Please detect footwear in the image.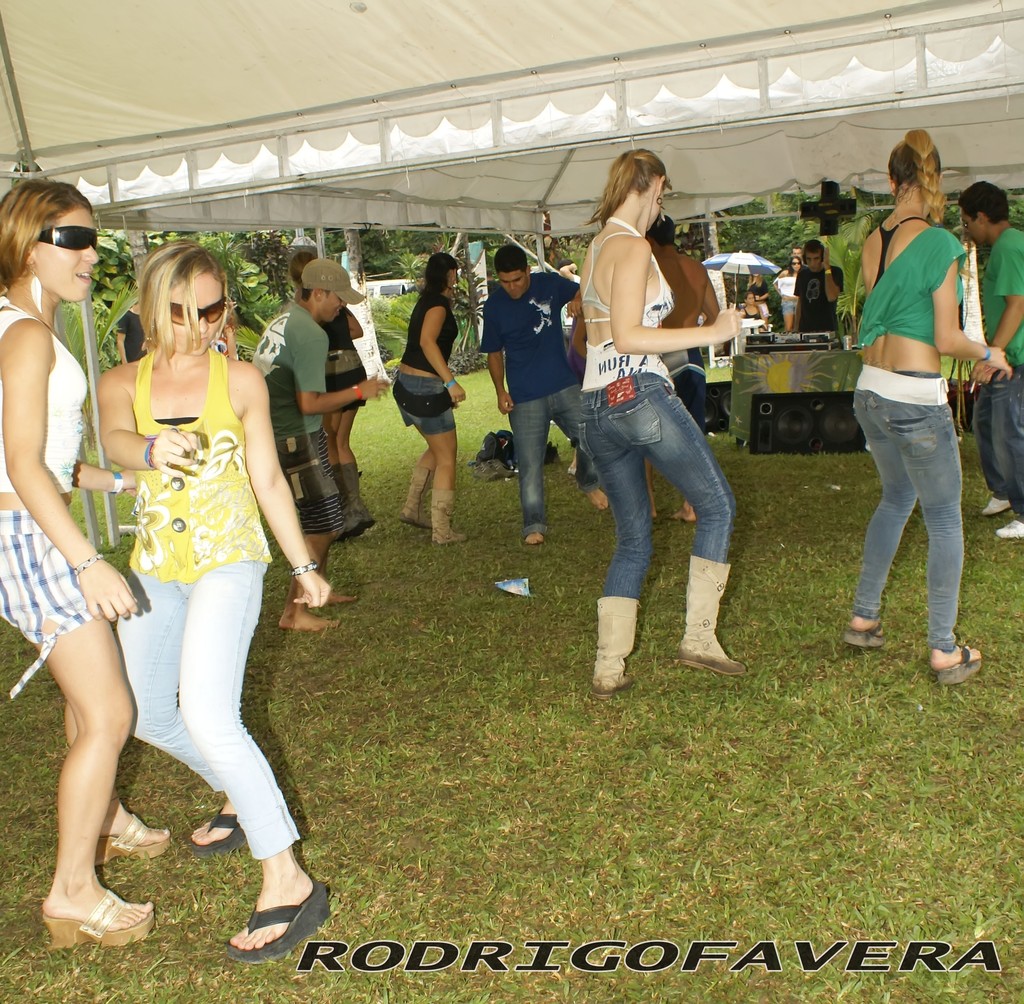
rect(333, 465, 369, 529).
